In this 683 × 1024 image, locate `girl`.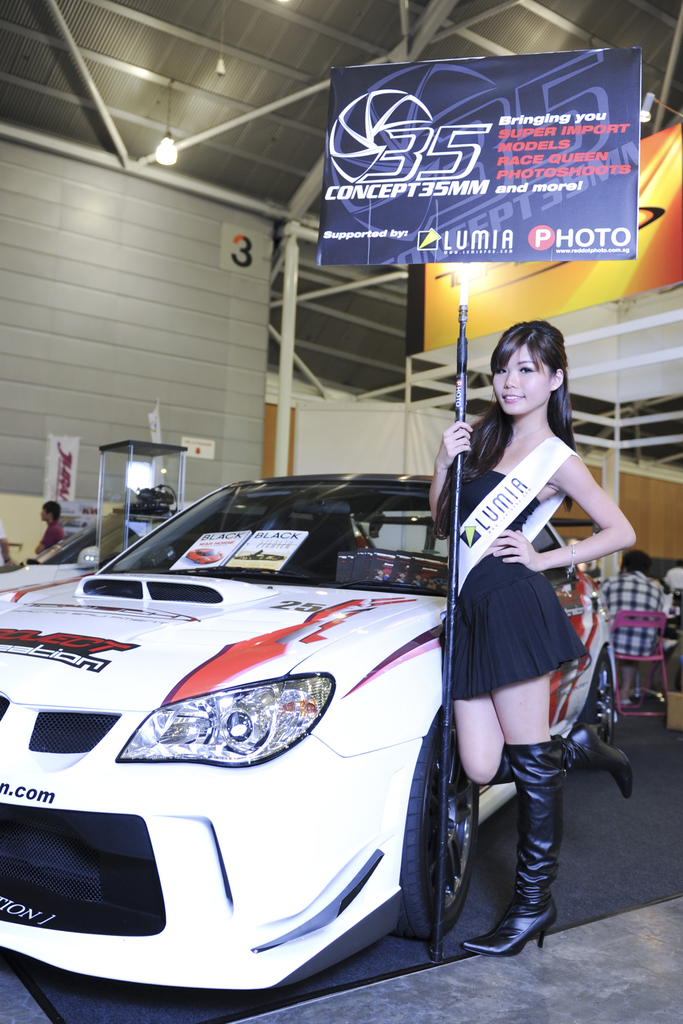
Bounding box: (421,316,642,960).
